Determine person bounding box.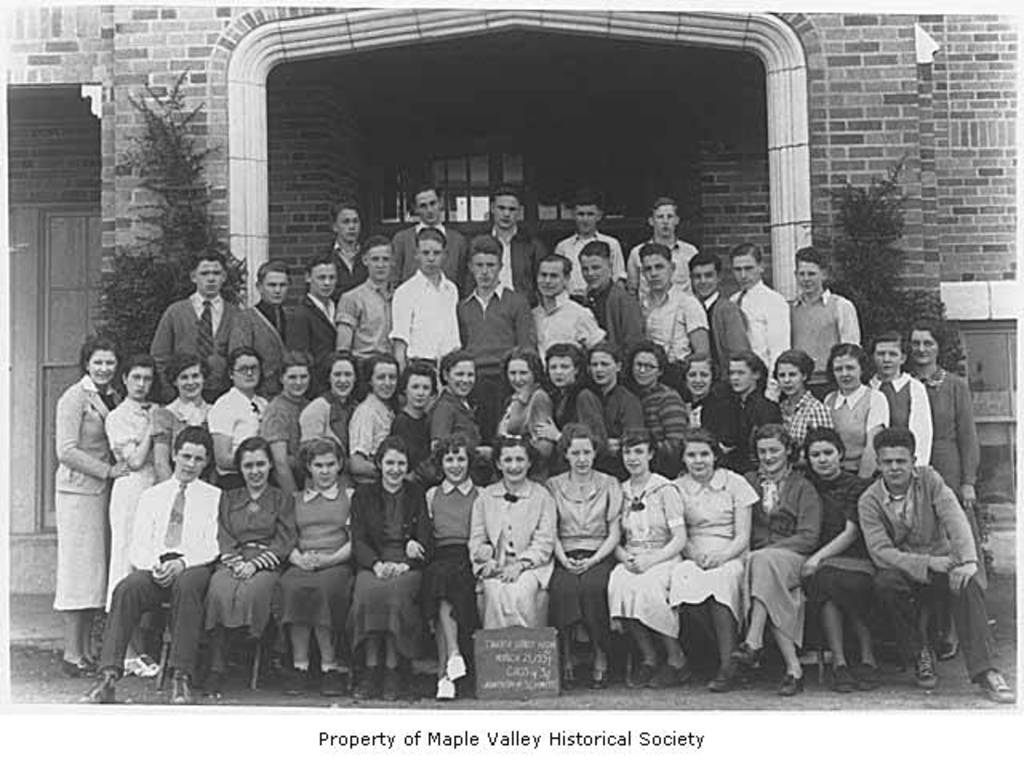
Determined: <bbox>405, 432, 486, 699</bbox>.
